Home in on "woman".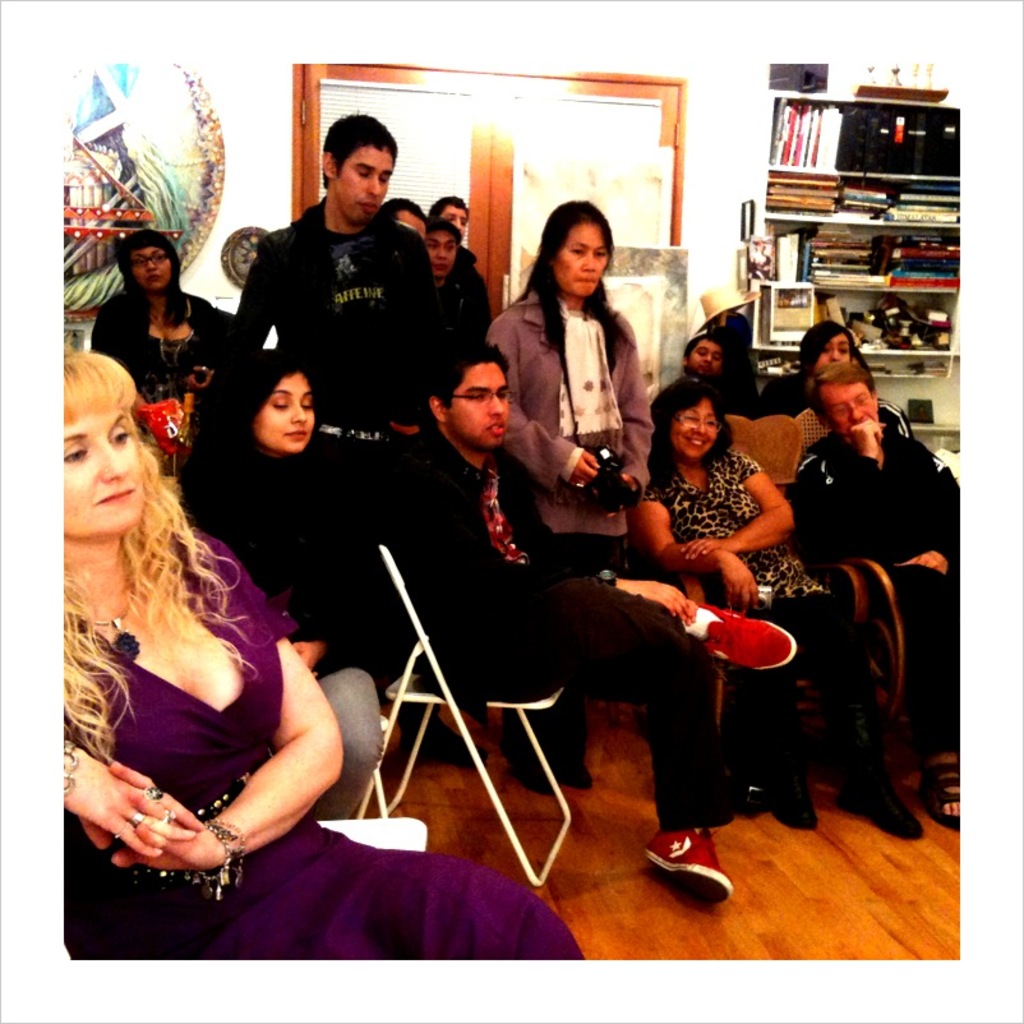
Homed in at (757,315,909,418).
